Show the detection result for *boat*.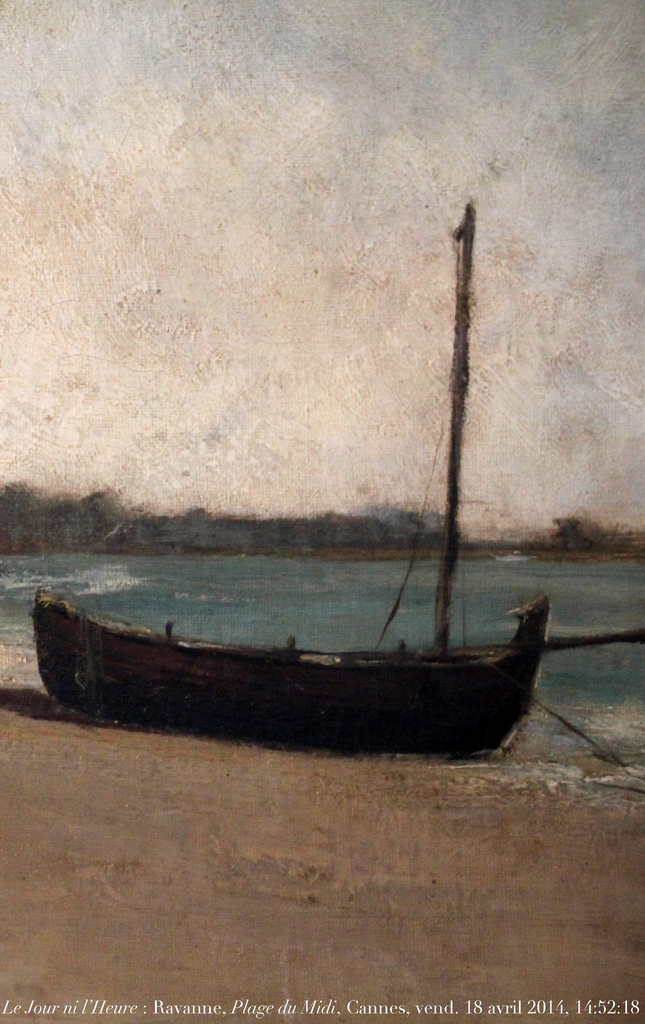
27,473,541,744.
